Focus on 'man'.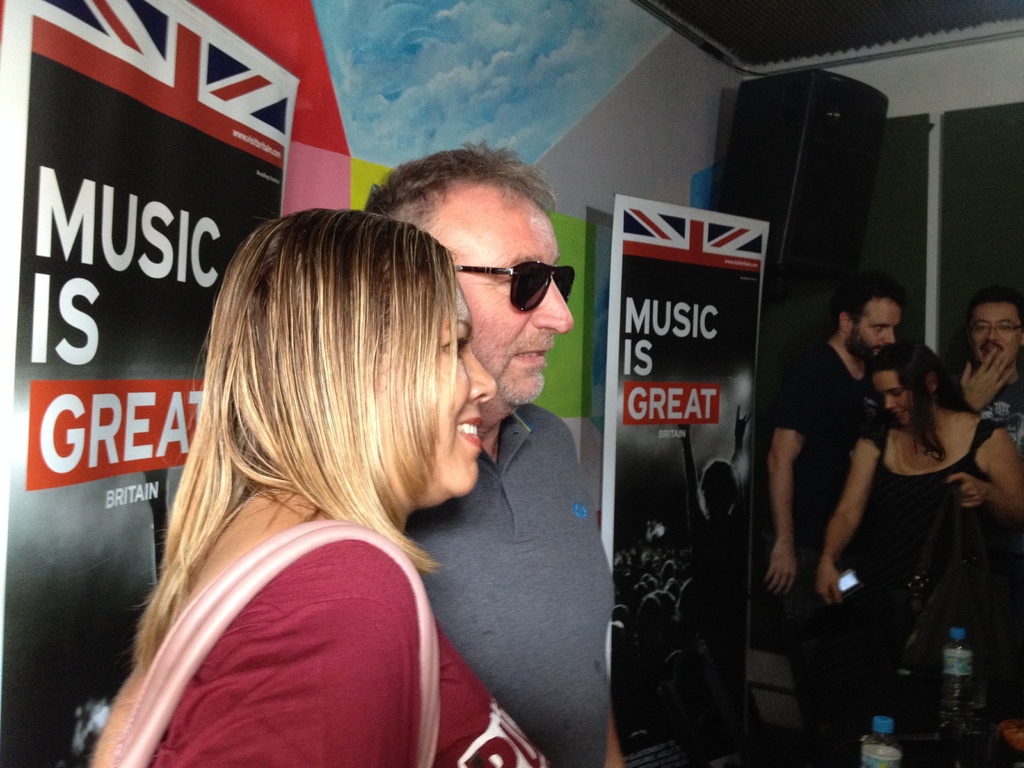
Focused at [left=368, top=157, right=637, bottom=758].
